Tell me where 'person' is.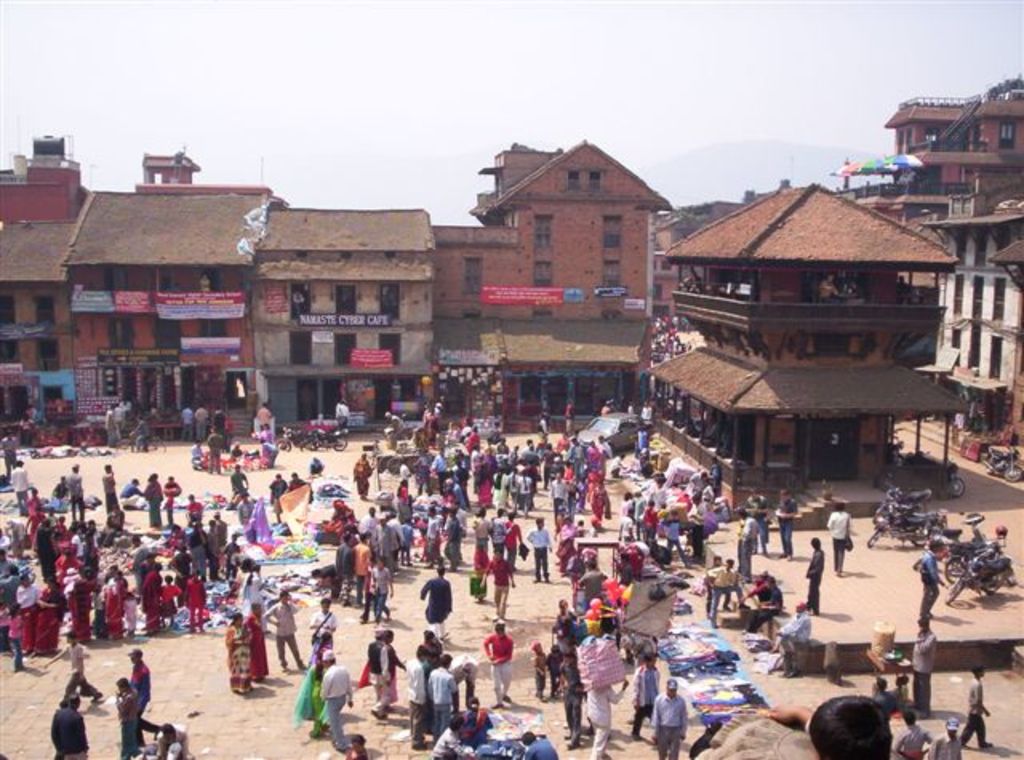
'person' is at (left=366, top=634, right=392, bottom=712).
